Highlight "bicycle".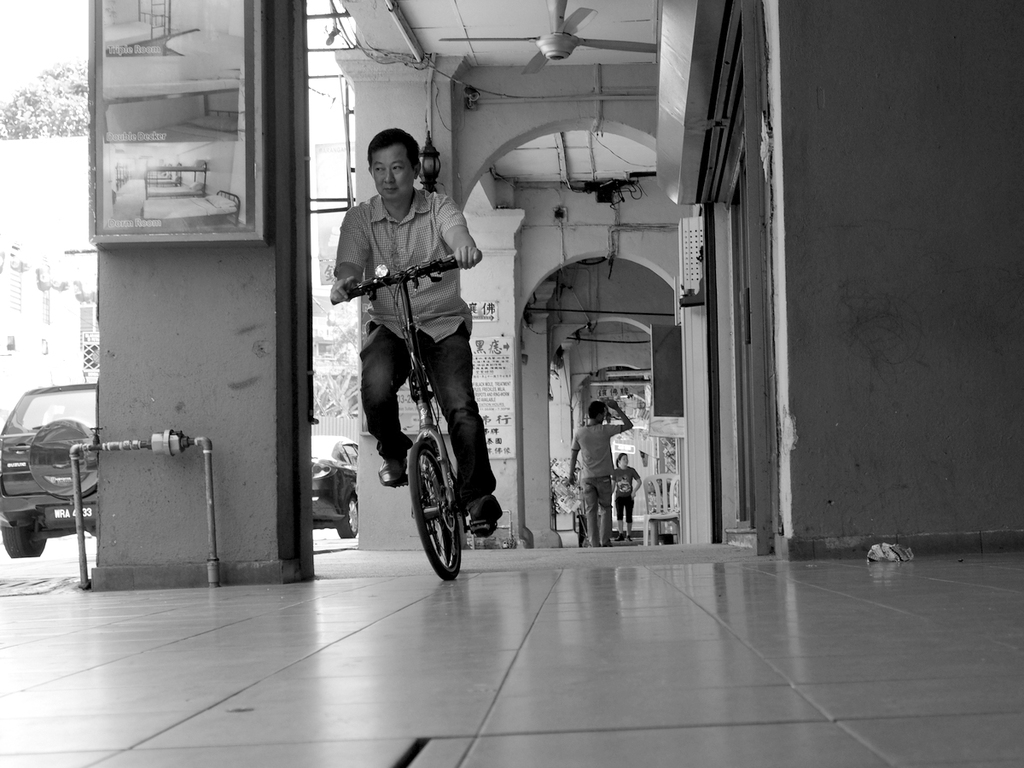
Highlighted region: (x1=361, y1=284, x2=486, y2=593).
